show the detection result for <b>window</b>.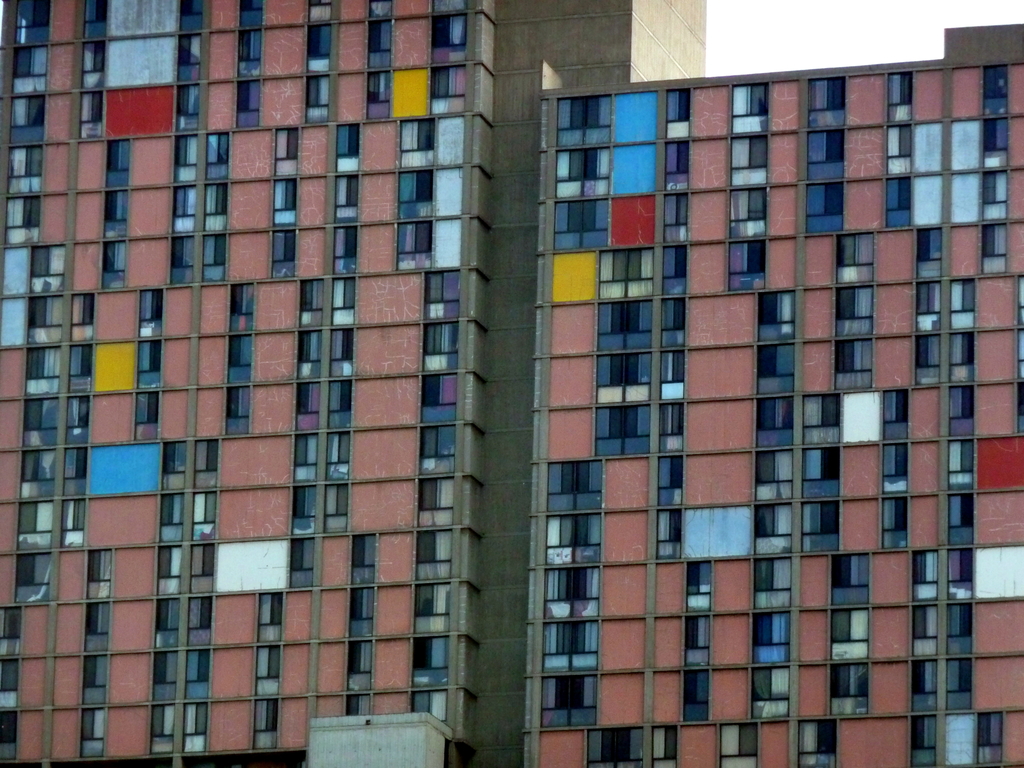
<bbox>918, 337, 938, 384</bbox>.
